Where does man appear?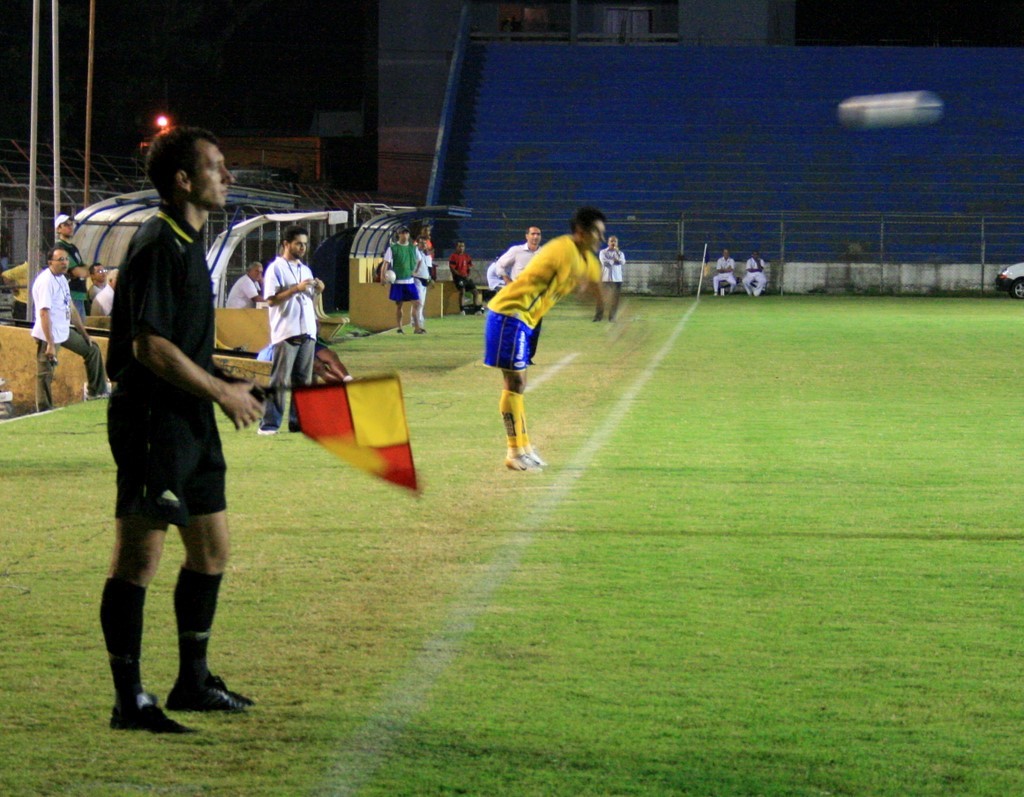
Appears at crop(710, 247, 739, 296).
